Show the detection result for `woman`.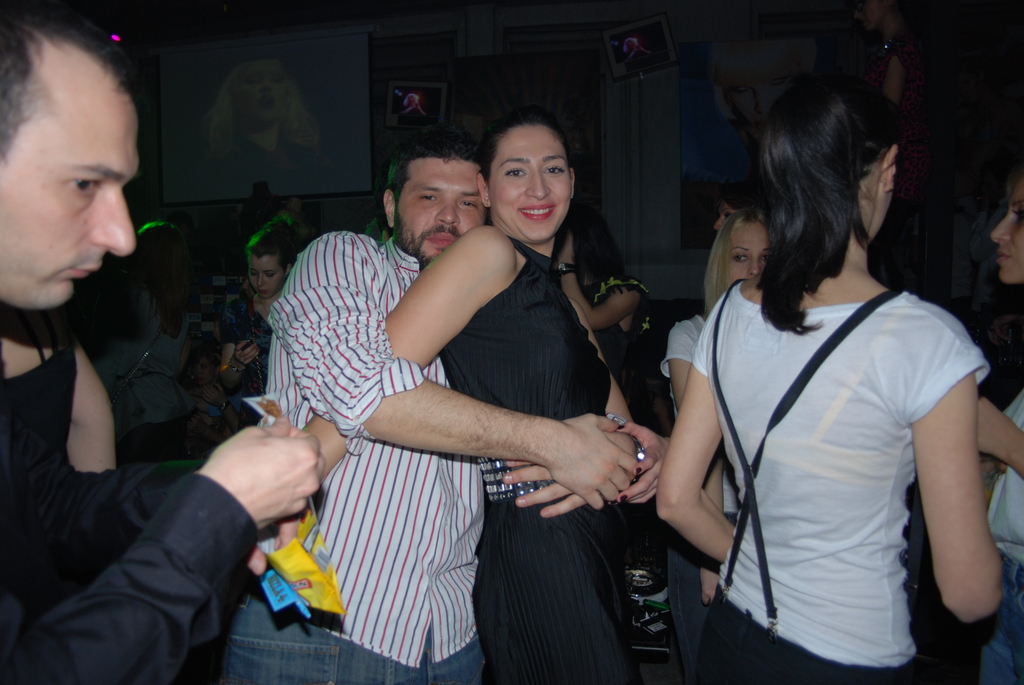
bbox=[221, 210, 311, 426].
